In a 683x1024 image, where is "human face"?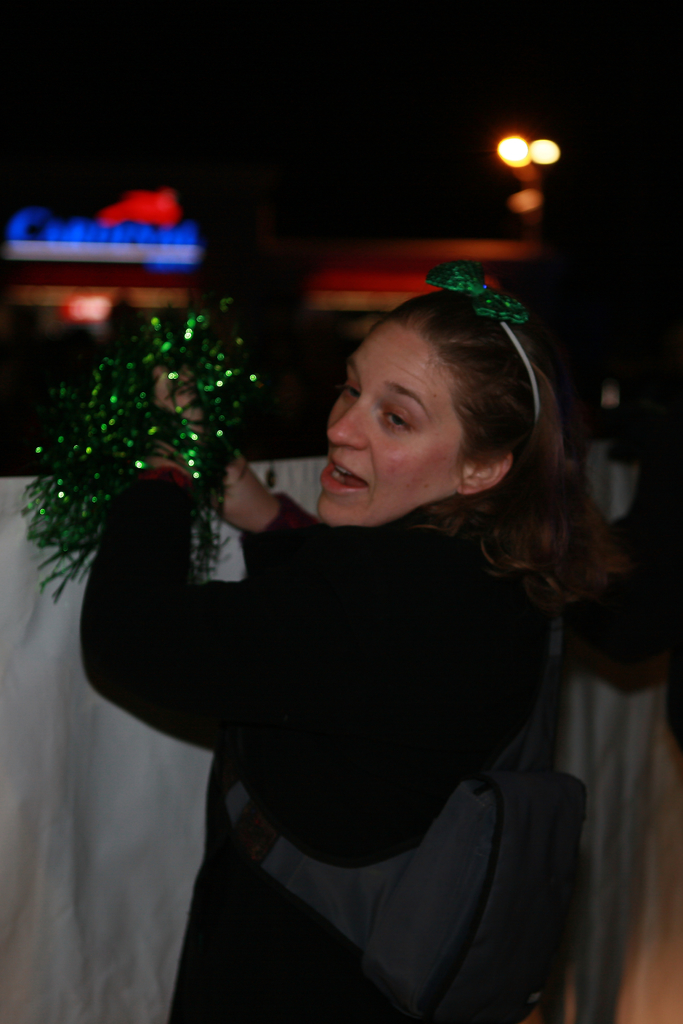
(x1=315, y1=319, x2=463, y2=525).
